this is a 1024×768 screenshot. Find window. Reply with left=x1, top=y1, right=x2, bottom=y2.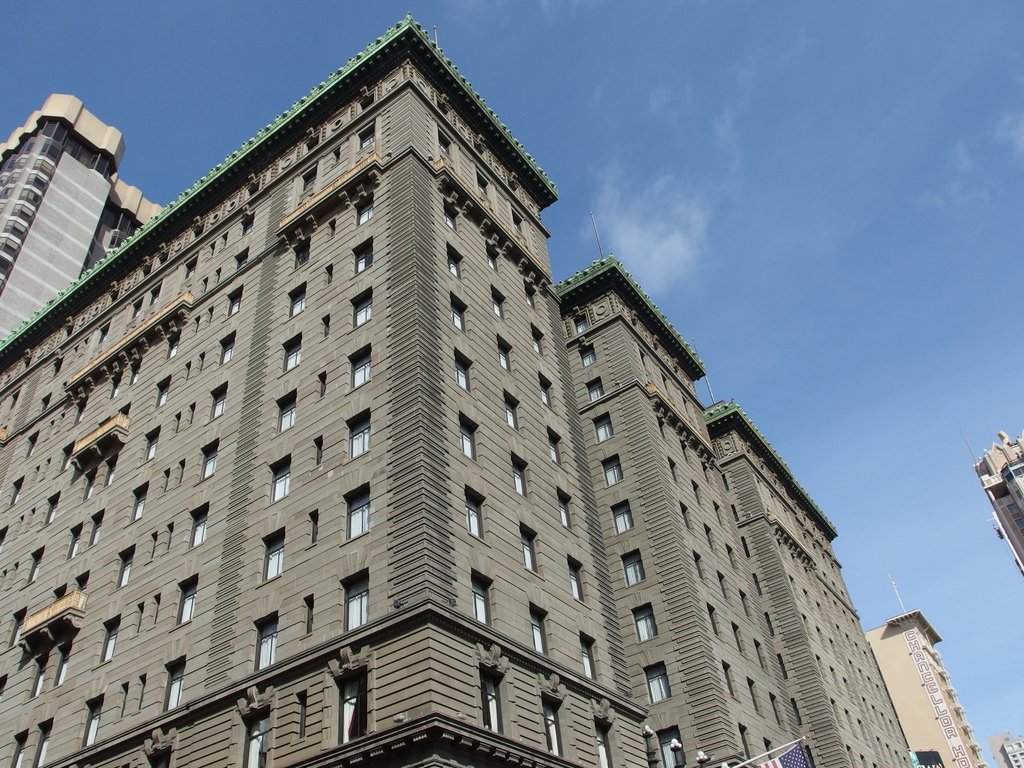
left=353, top=241, right=372, bottom=275.
